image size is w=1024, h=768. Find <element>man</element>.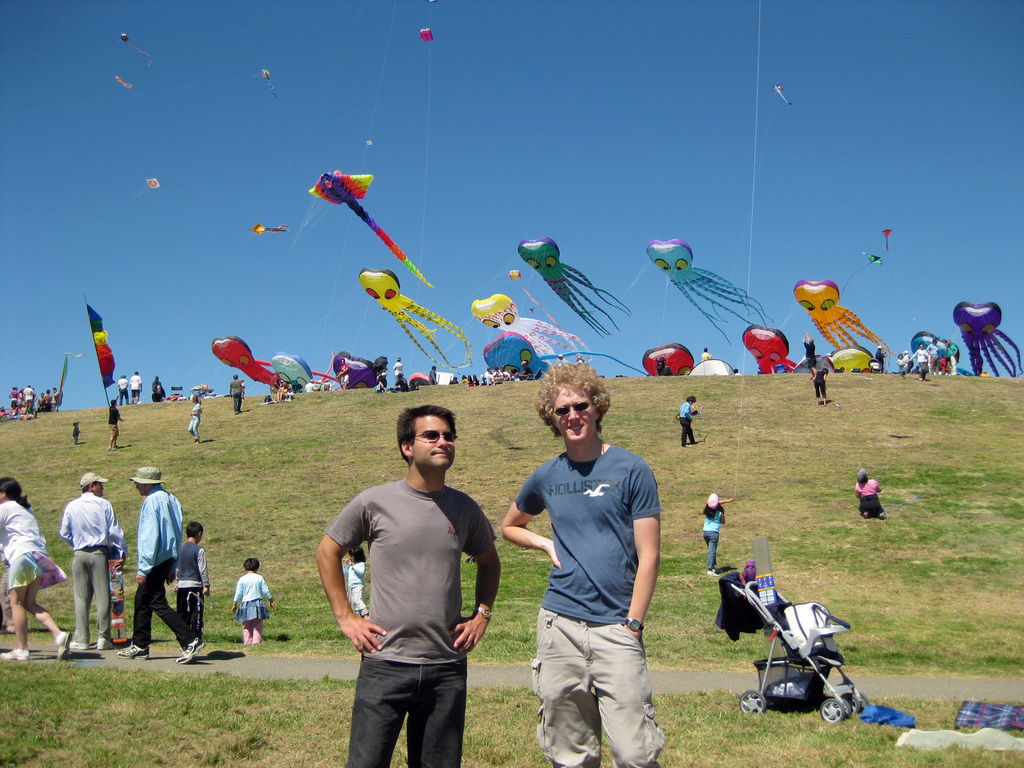
(x1=312, y1=399, x2=497, y2=758).
